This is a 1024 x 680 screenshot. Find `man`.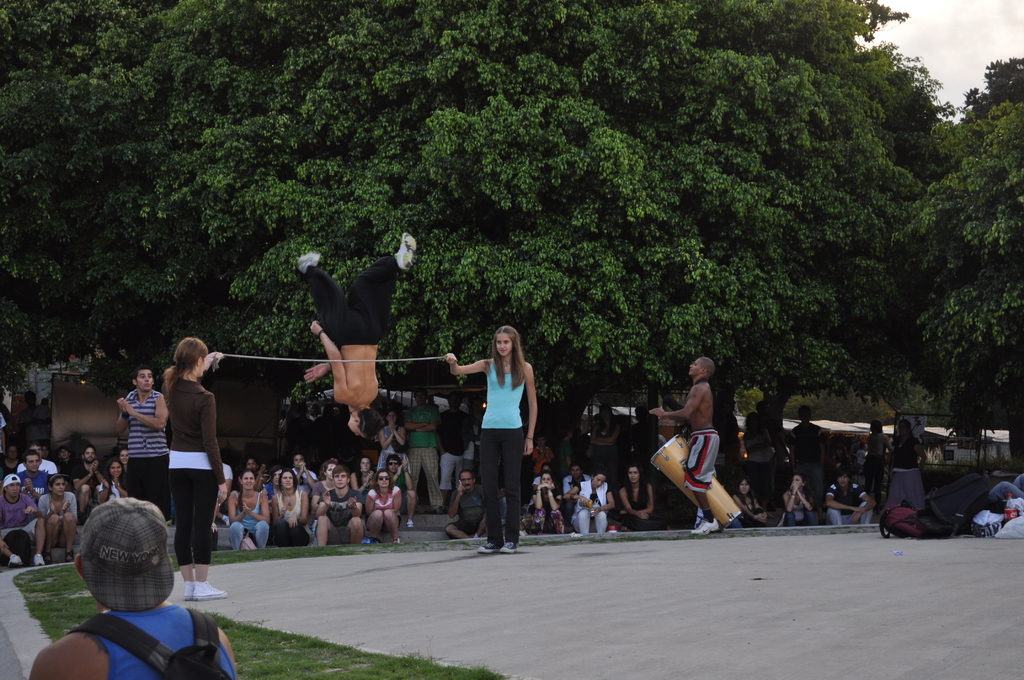
Bounding box: <region>823, 469, 876, 526</region>.
